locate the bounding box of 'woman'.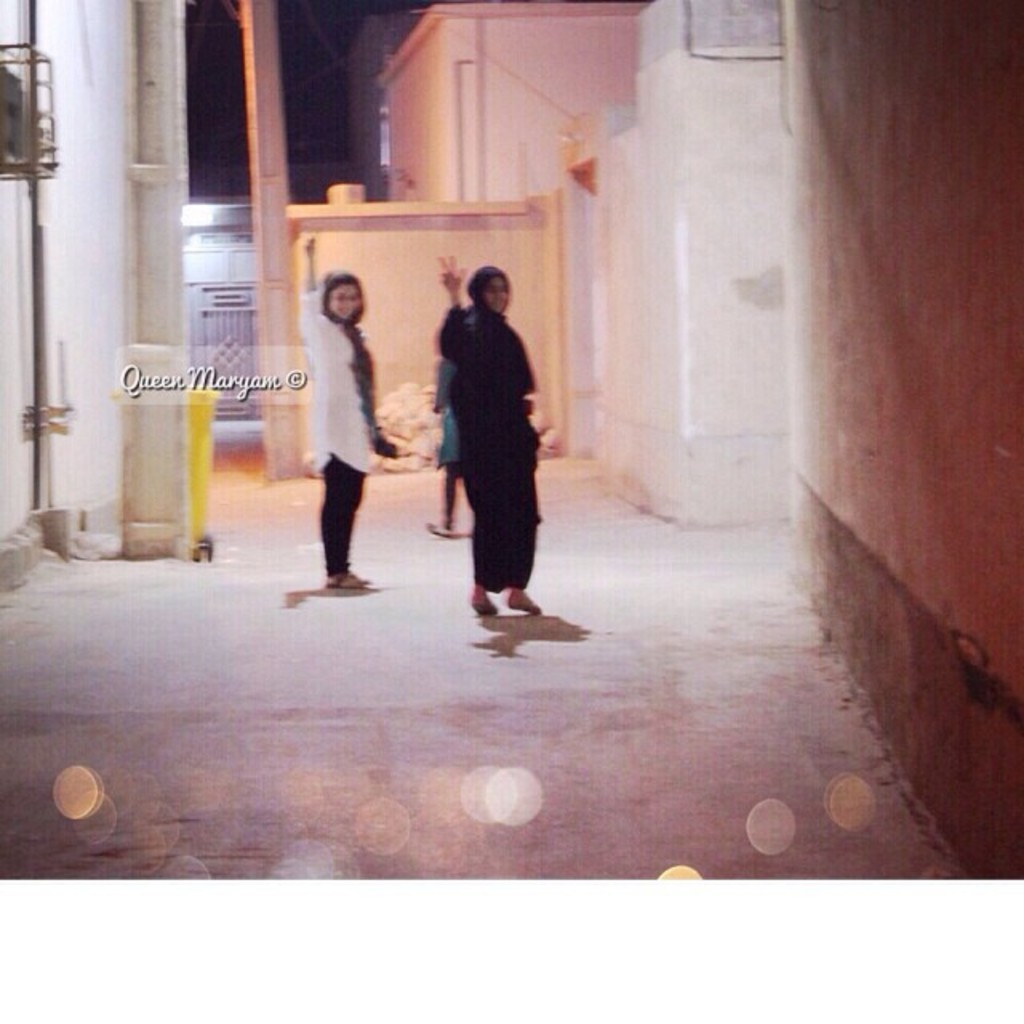
Bounding box: 416,245,557,640.
